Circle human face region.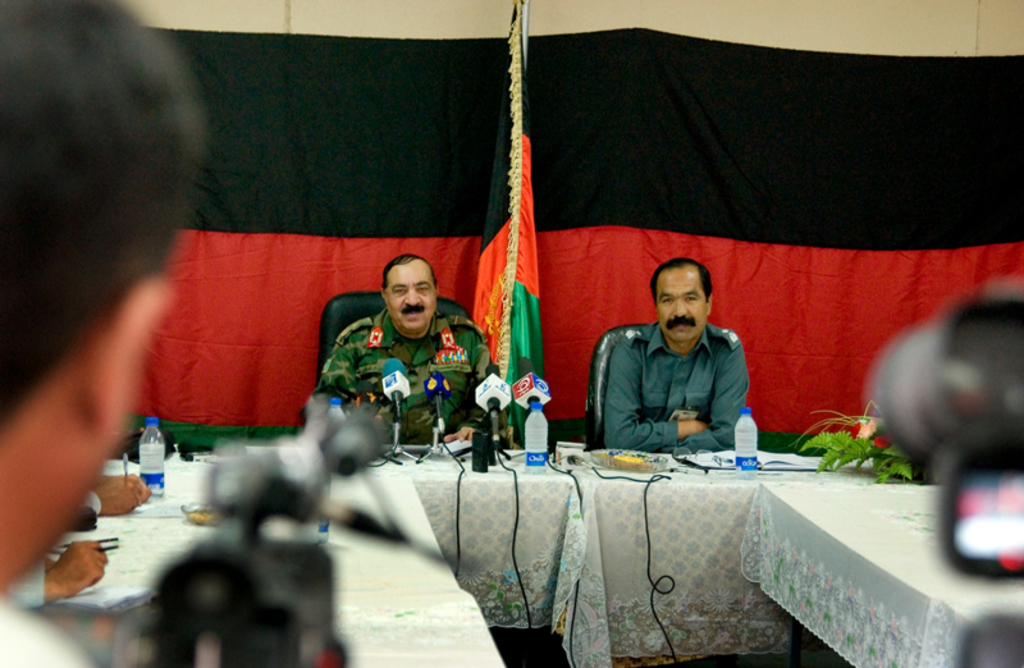
Region: <box>655,269,712,343</box>.
